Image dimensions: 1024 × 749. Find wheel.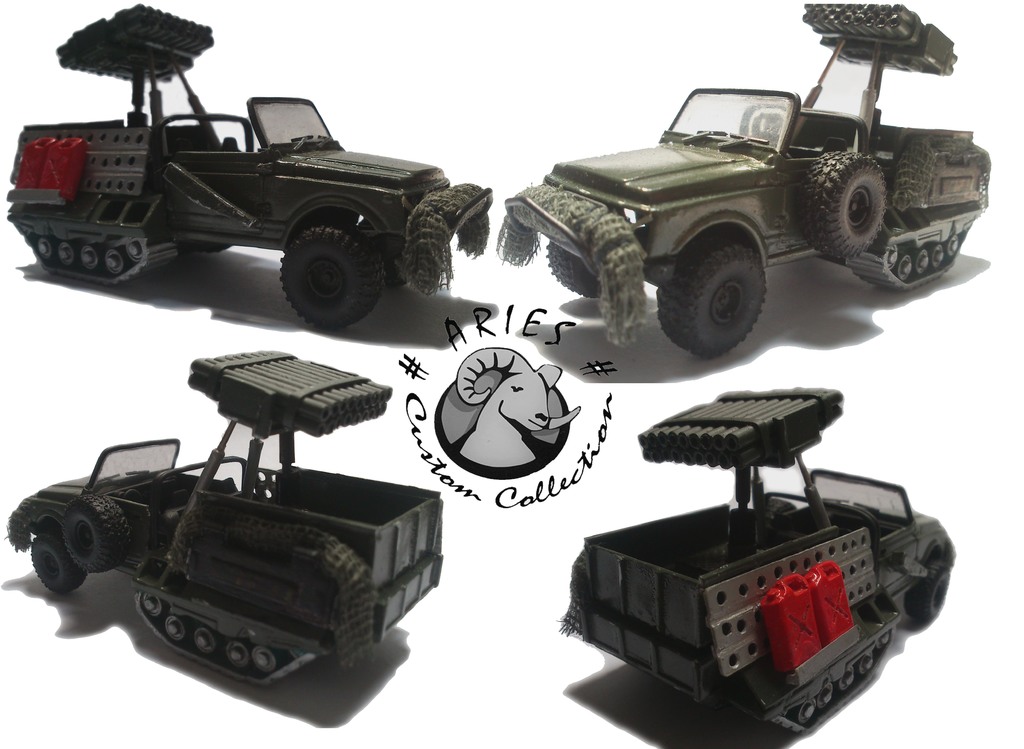
[left=191, top=626, right=218, bottom=660].
